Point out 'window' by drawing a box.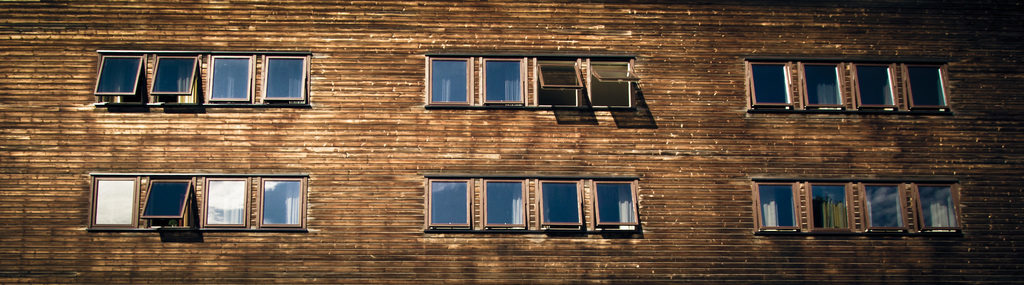
select_region(151, 53, 200, 107).
